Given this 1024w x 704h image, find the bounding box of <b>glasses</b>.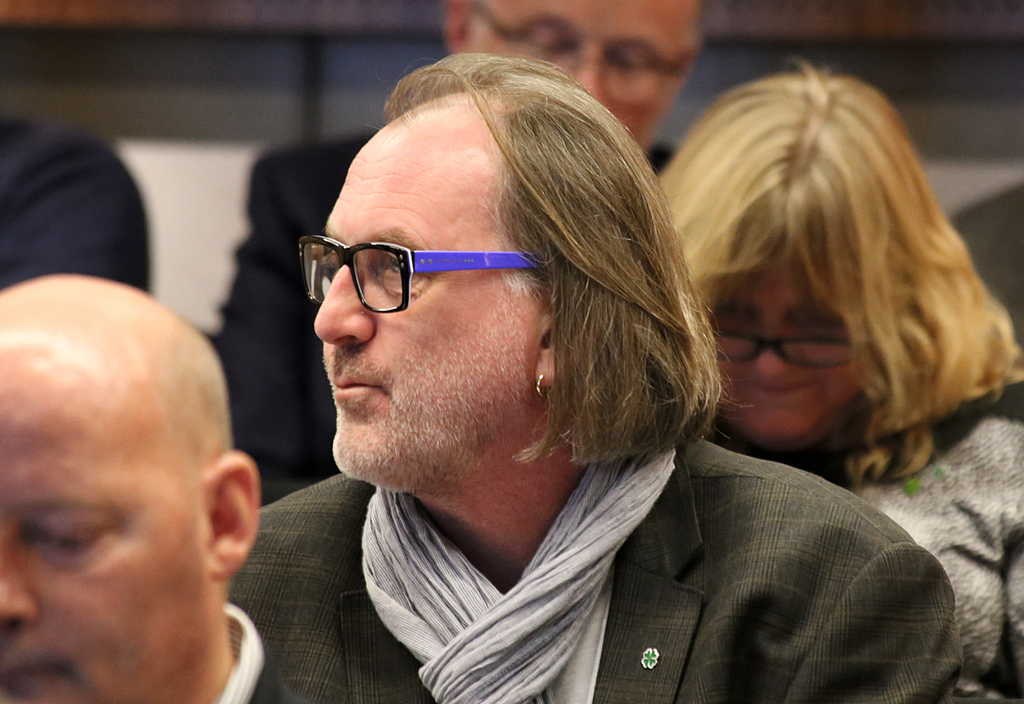
{"left": 714, "top": 329, "right": 854, "bottom": 369}.
